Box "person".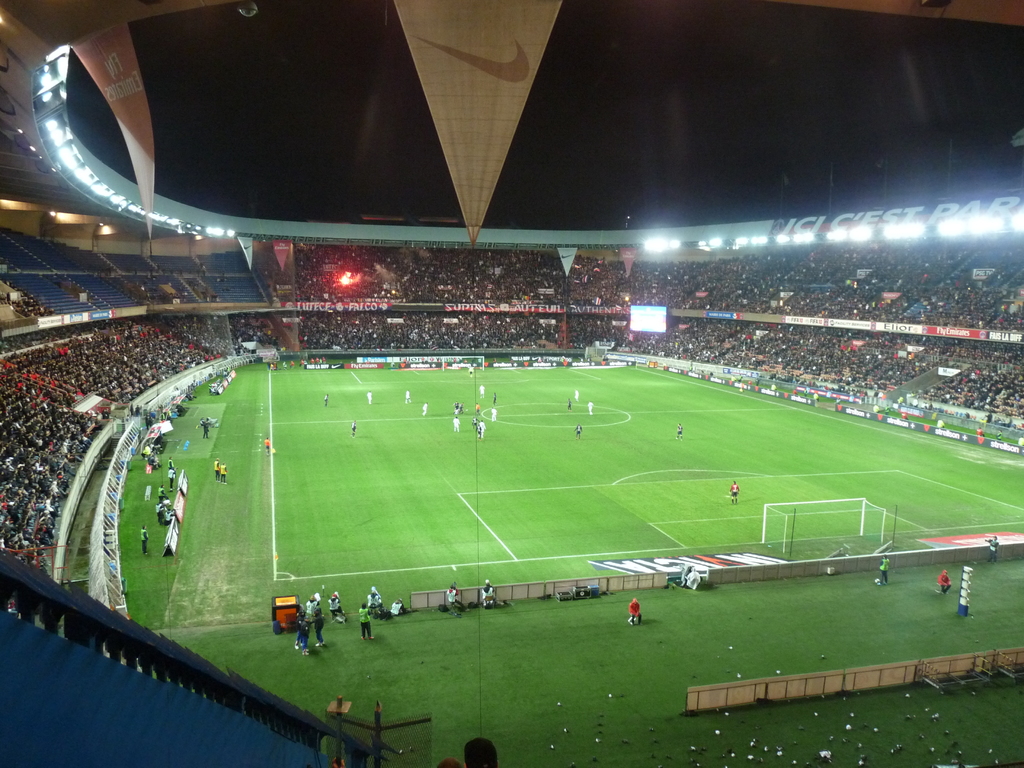
left=629, top=598, right=639, bottom=627.
